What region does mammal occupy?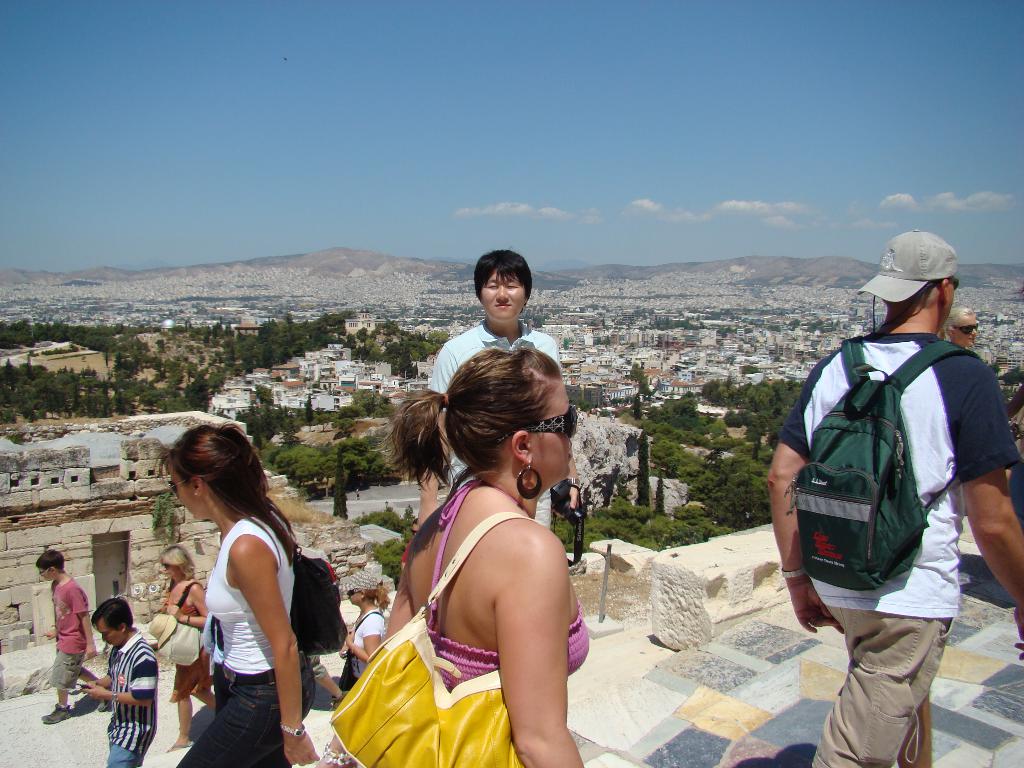
{"x1": 383, "y1": 335, "x2": 592, "y2": 767}.
